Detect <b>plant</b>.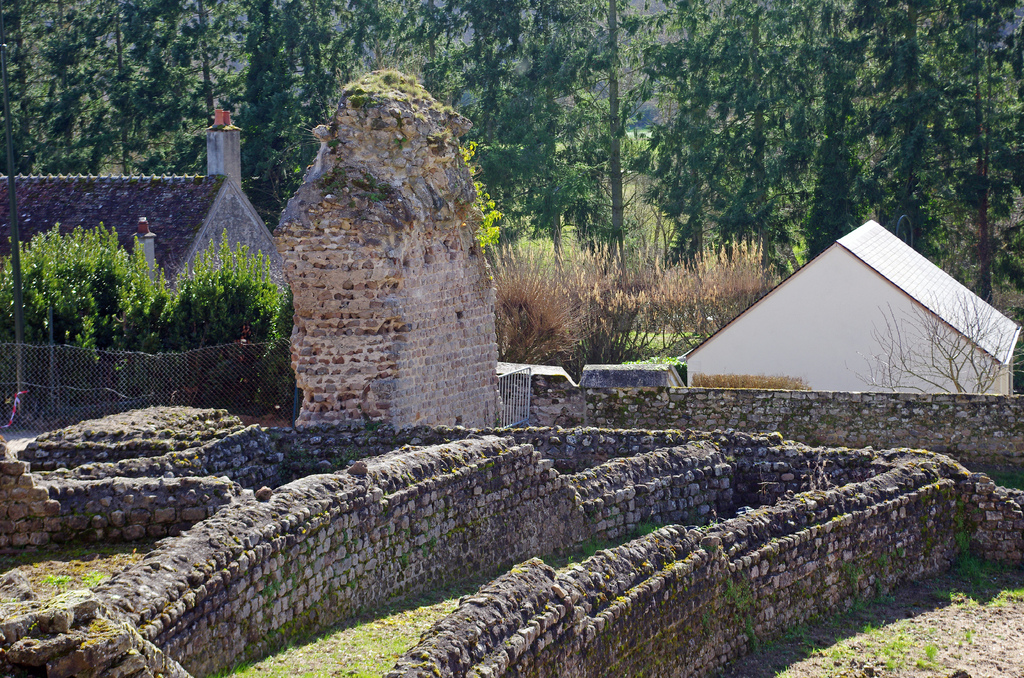
Detected at (x1=42, y1=575, x2=69, y2=592).
